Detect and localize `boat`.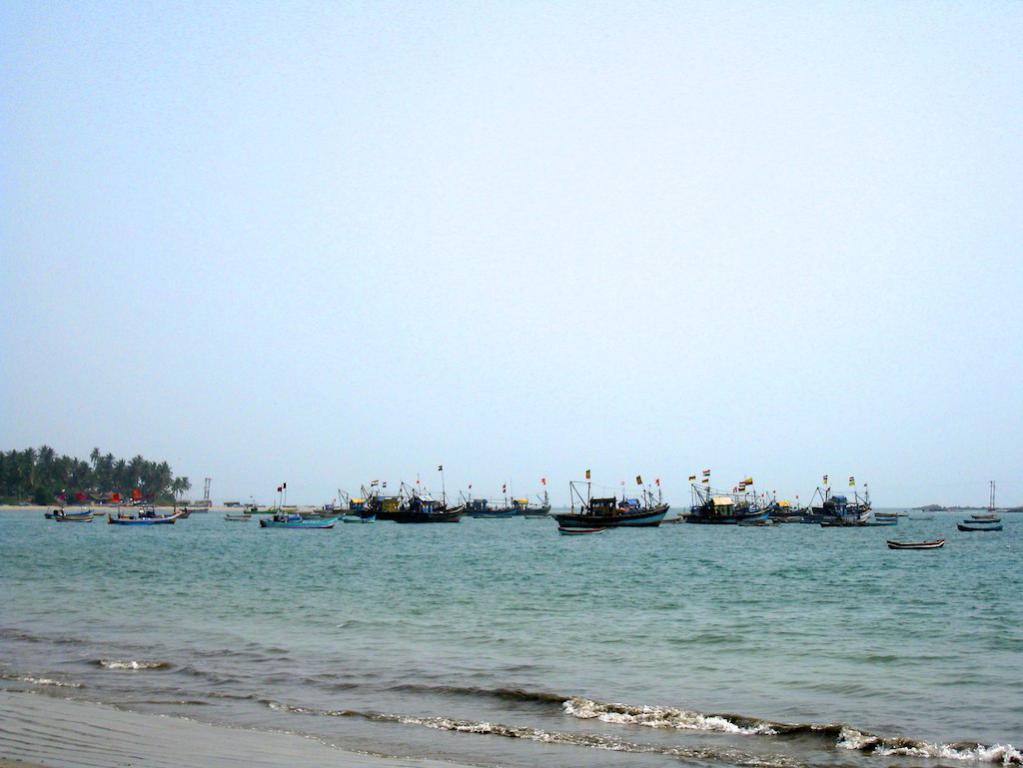
Localized at bbox=[261, 509, 339, 523].
